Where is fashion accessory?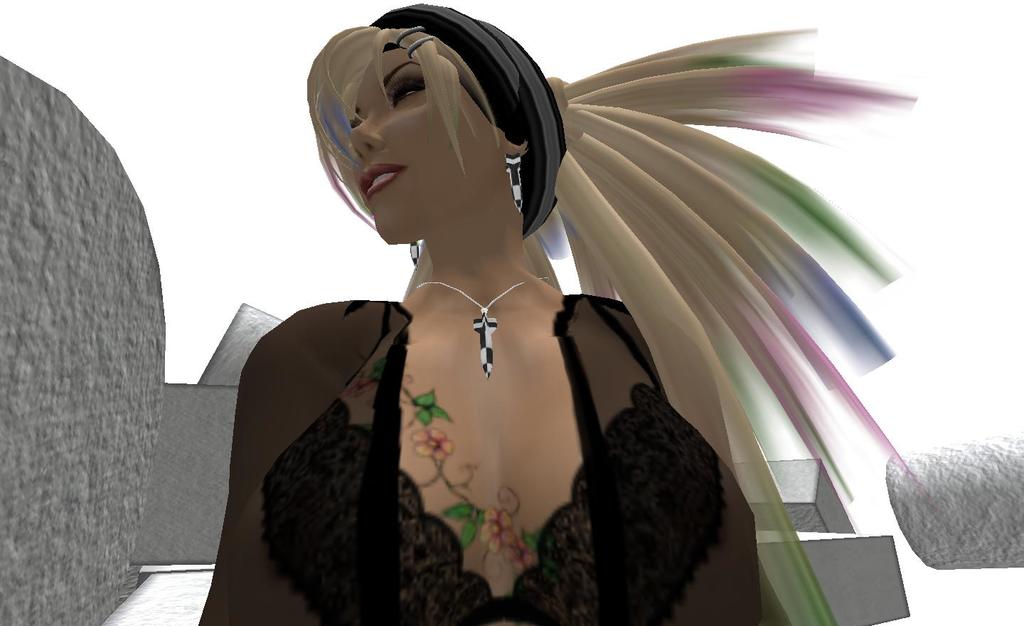
left=407, top=276, right=557, bottom=380.
